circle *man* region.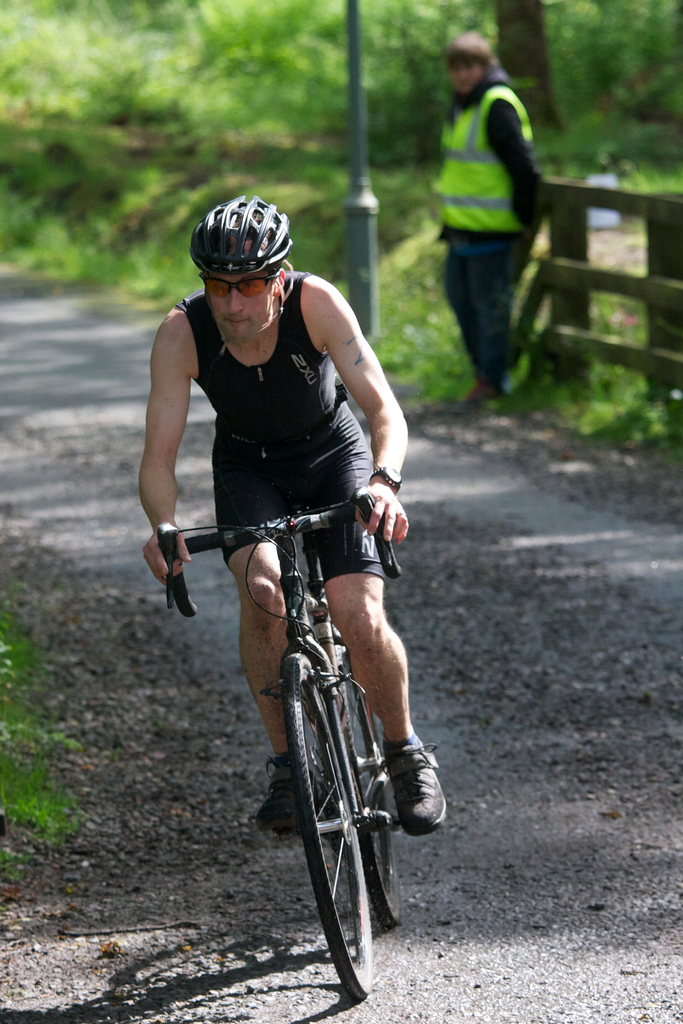
Region: [x1=133, y1=195, x2=460, y2=854].
